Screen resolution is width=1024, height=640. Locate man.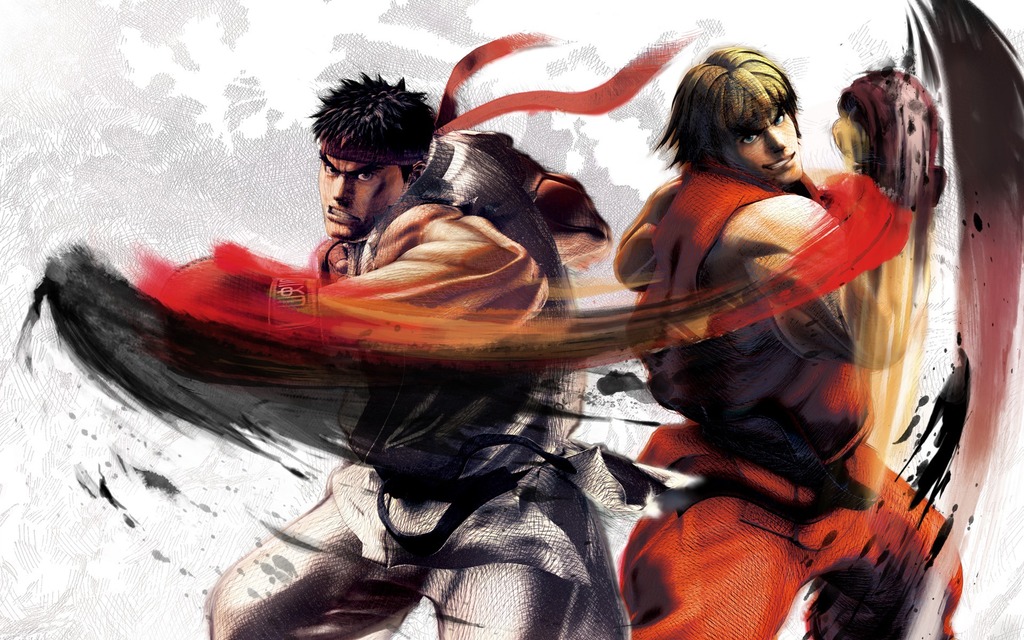
box=[201, 72, 626, 639].
